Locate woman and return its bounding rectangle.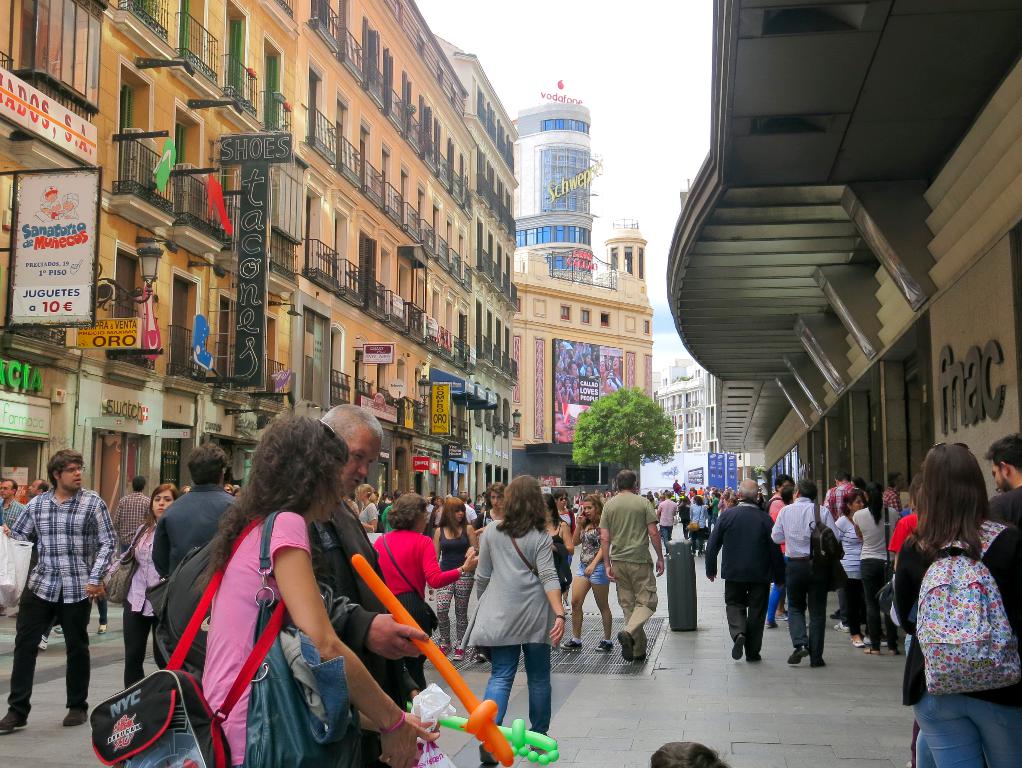
(left=540, top=494, right=577, bottom=583).
